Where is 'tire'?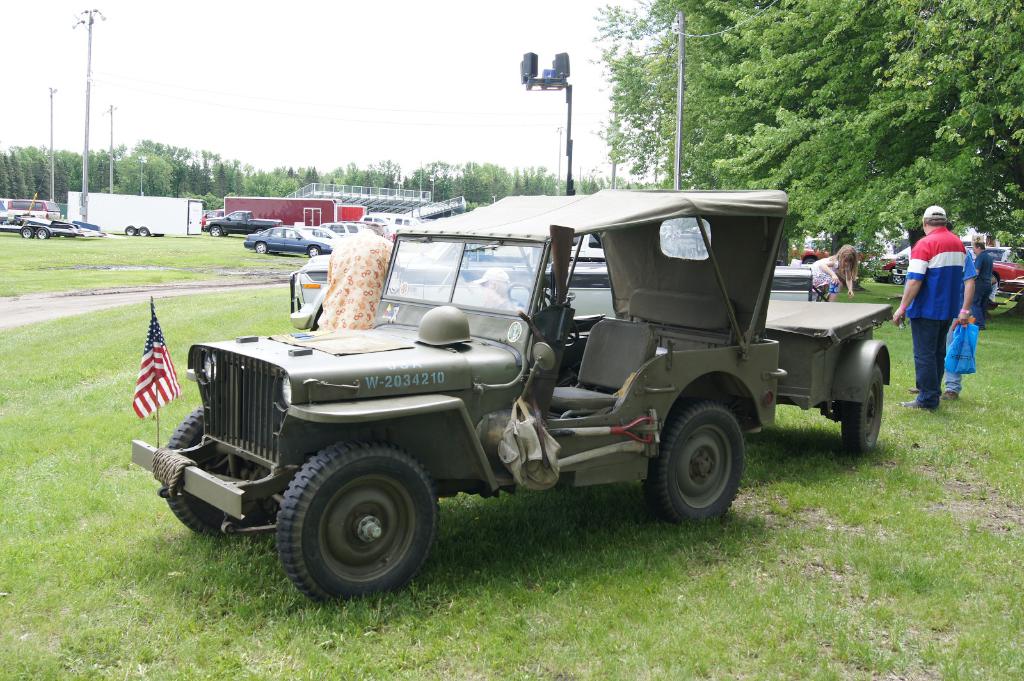
211 225 225 238.
